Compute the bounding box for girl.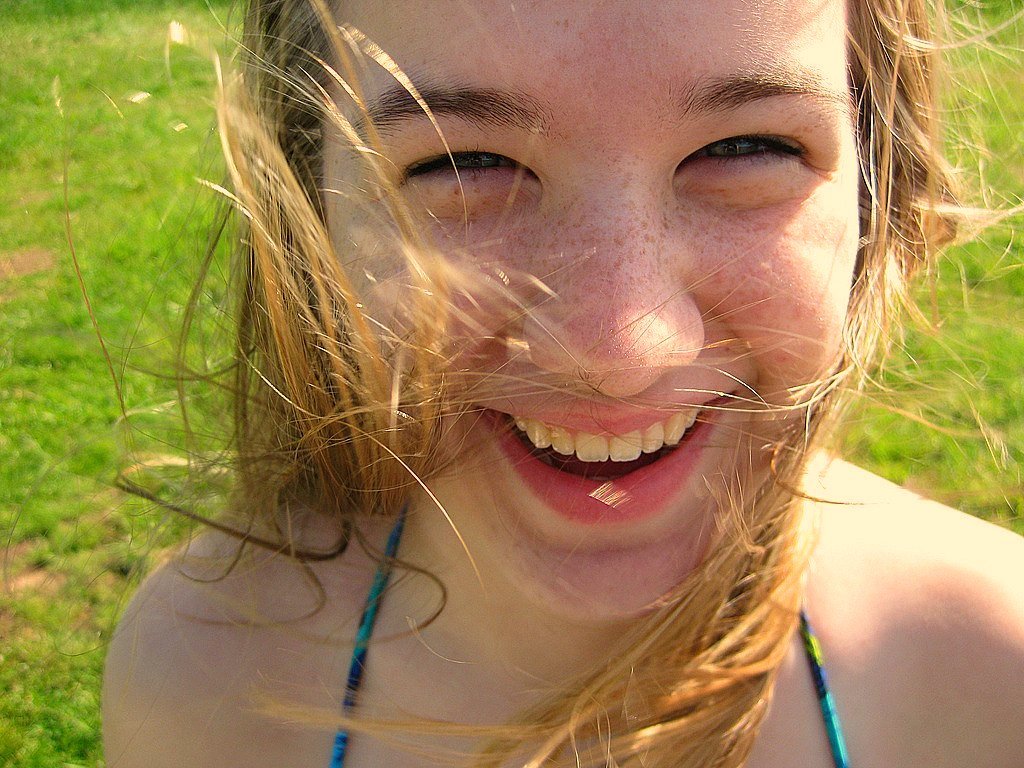
box(55, 0, 1023, 767).
